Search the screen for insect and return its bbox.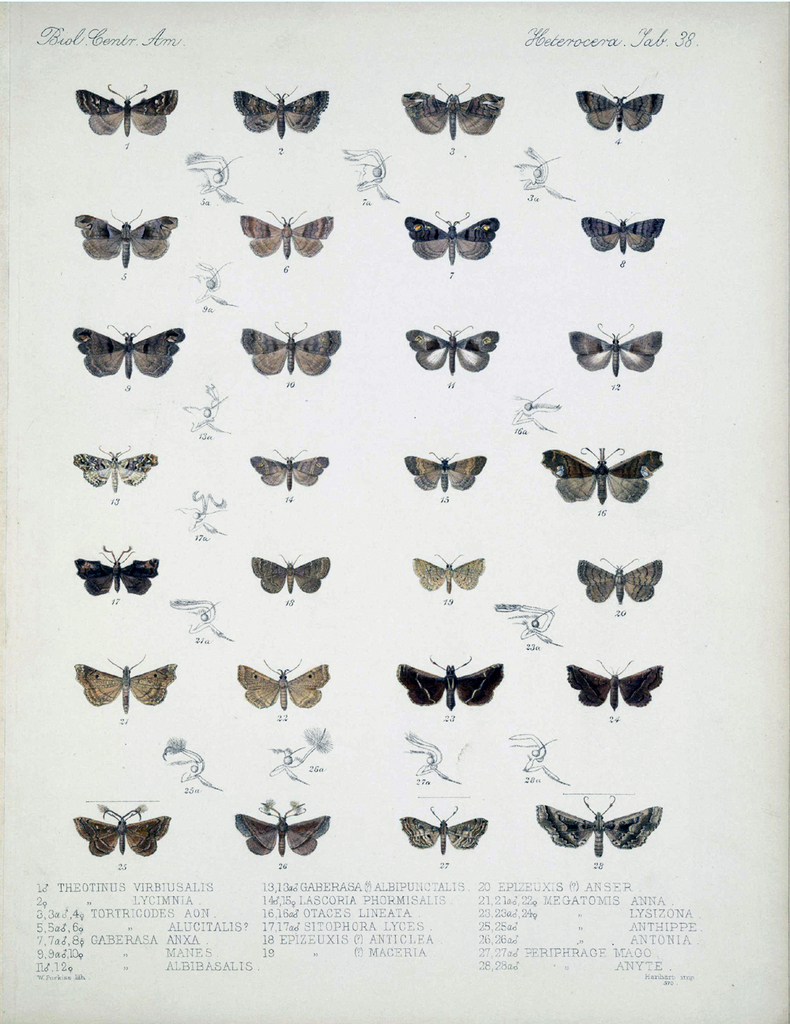
Found: [left=533, top=798, right=665, bottom=860].
